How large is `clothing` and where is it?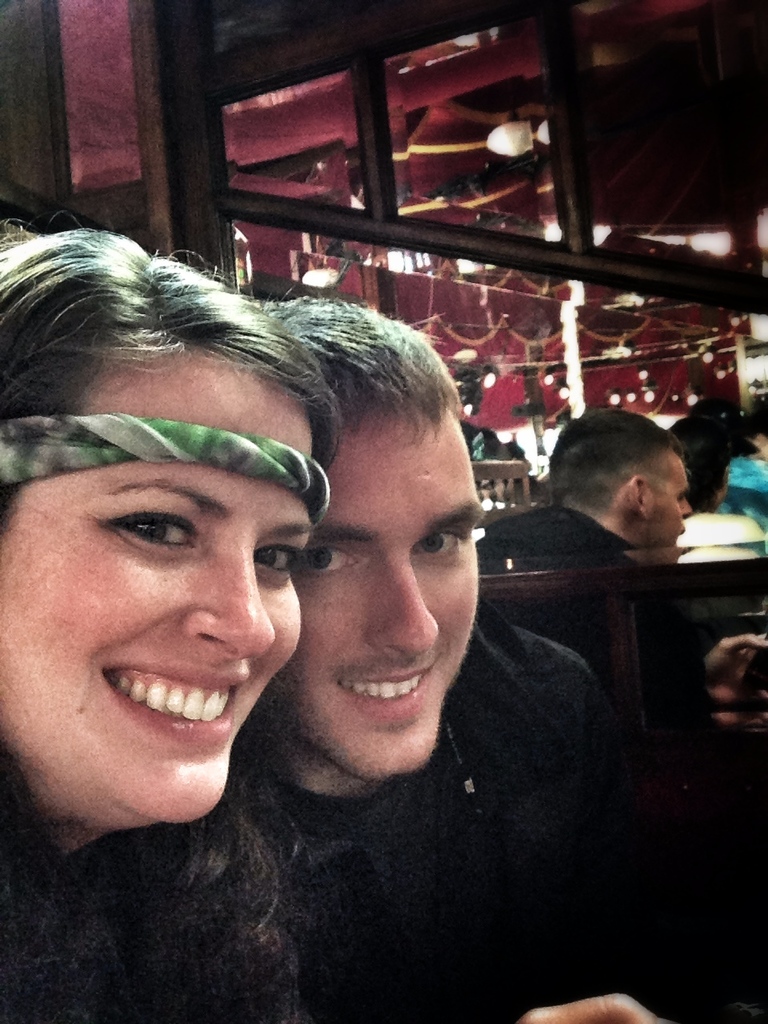
Bounding box: {"left": 466, "top": 502, "right": 644, "bottom": 700}.
